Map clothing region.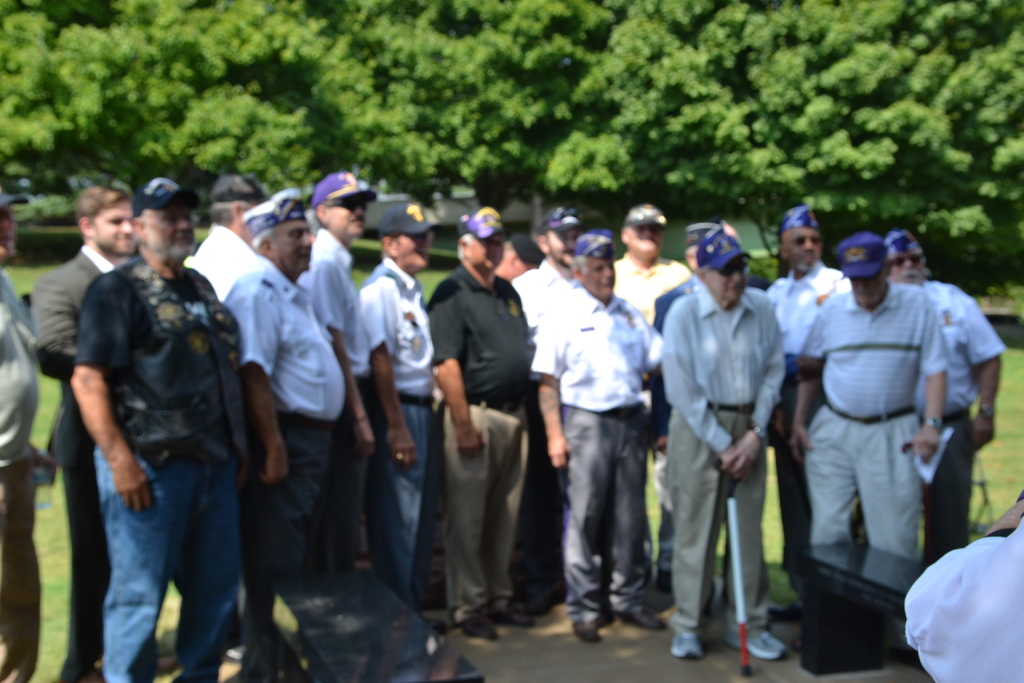
Mapped to 646 275 799 616.
